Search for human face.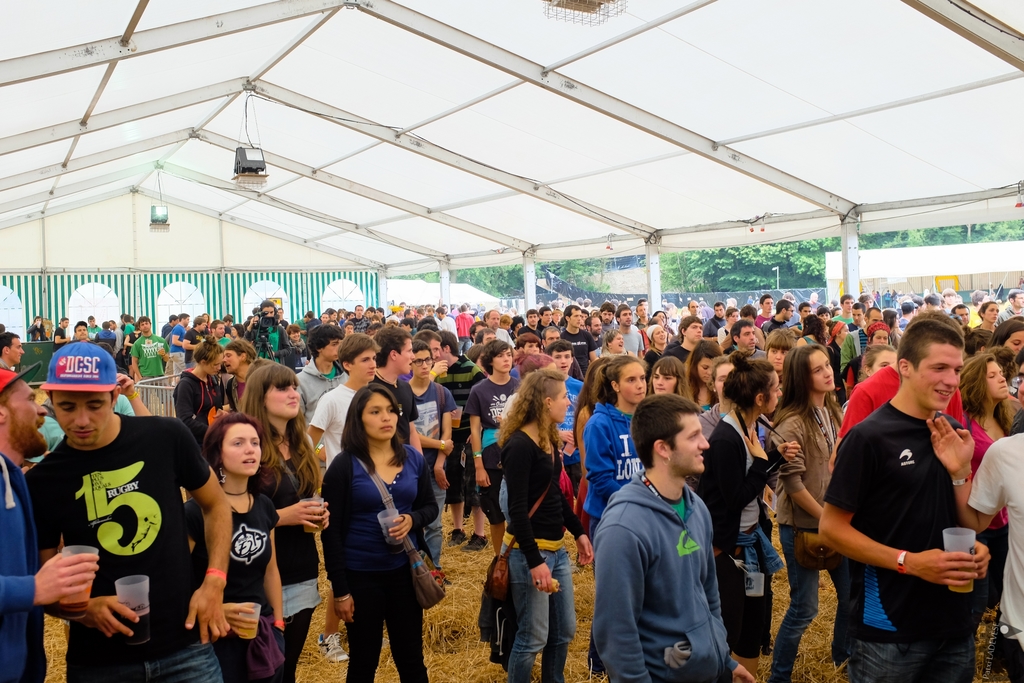
Found at box(601, 309, 611, 322).
